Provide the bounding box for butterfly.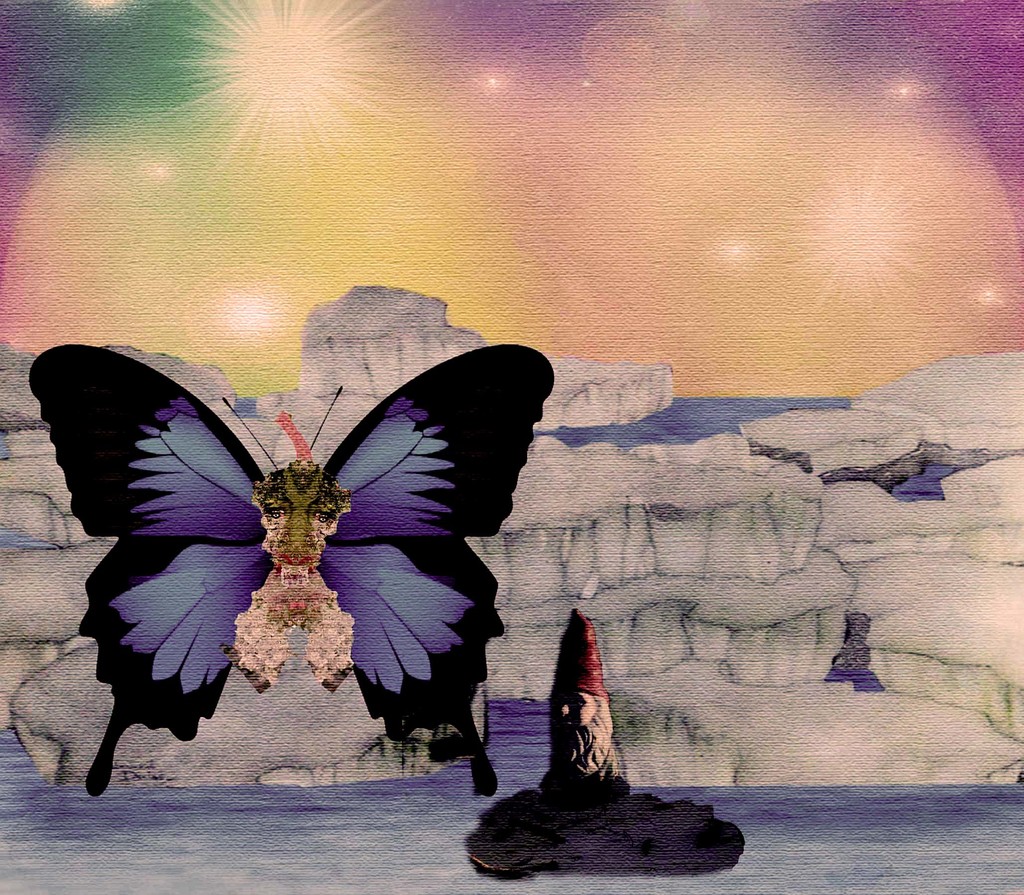
{"x1": 31, "y1": 341, "x2": 554, "y2": 796}.
